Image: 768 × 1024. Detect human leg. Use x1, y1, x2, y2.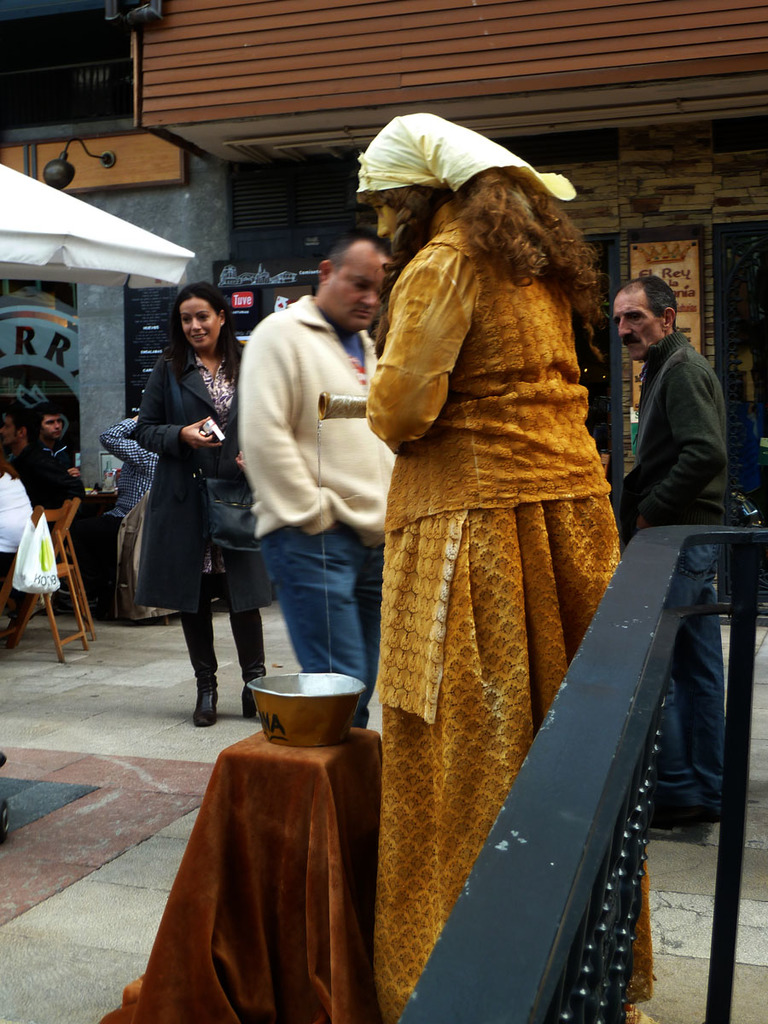
162, 486, 220, 724.
